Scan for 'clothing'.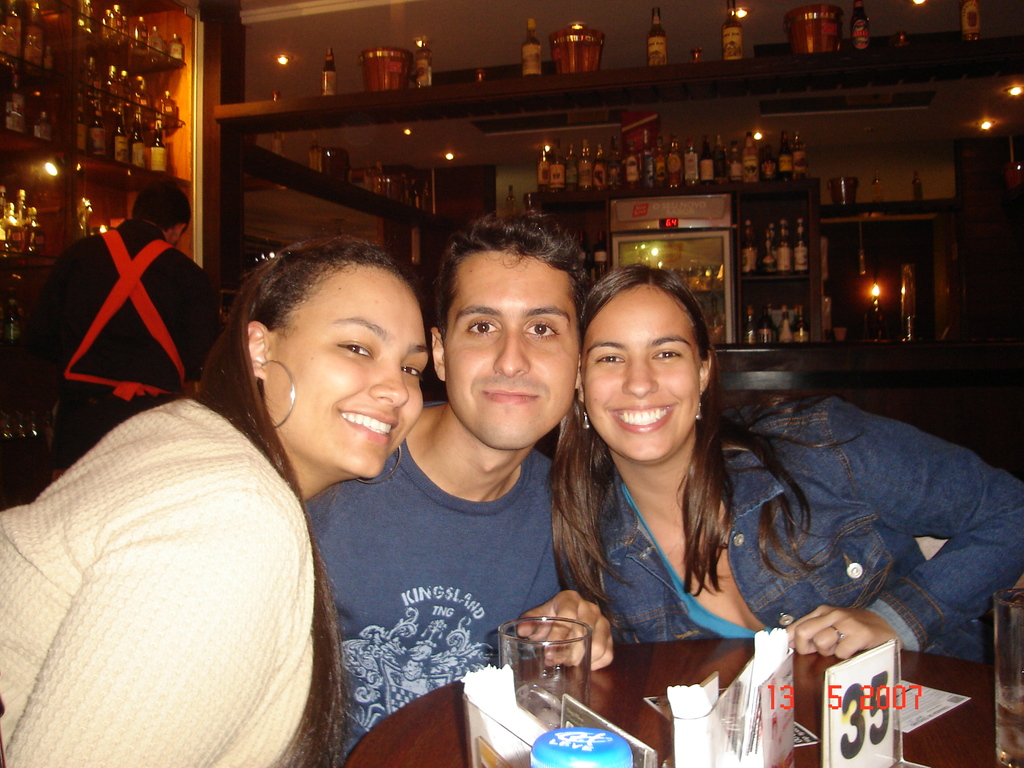
Scan result: bbox(566, 364, 1019, 669).
